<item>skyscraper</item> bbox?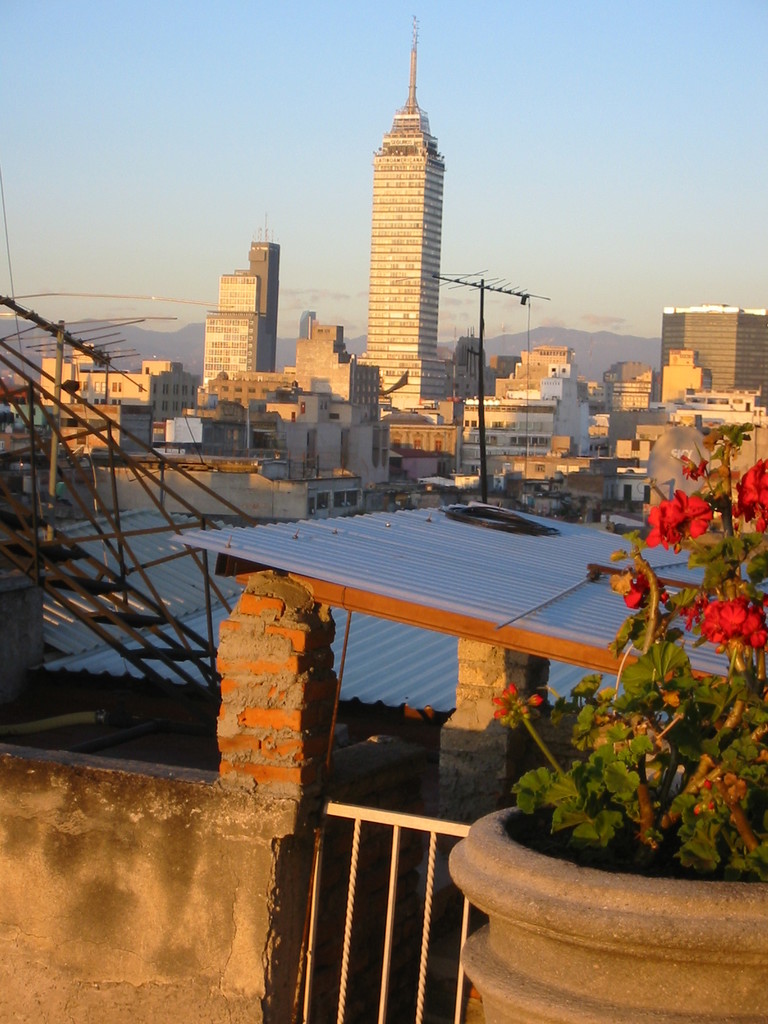
BBox(346, 33, 471, 399)
